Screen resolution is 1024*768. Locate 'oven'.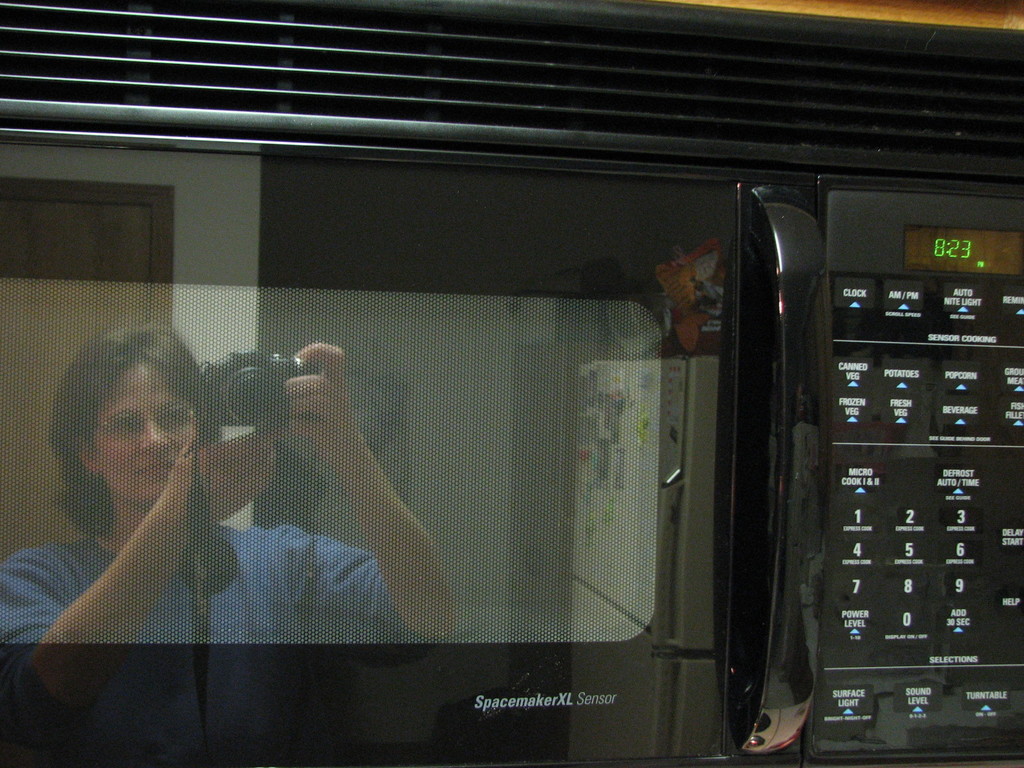
<box>0,42,1023,739</box>.
